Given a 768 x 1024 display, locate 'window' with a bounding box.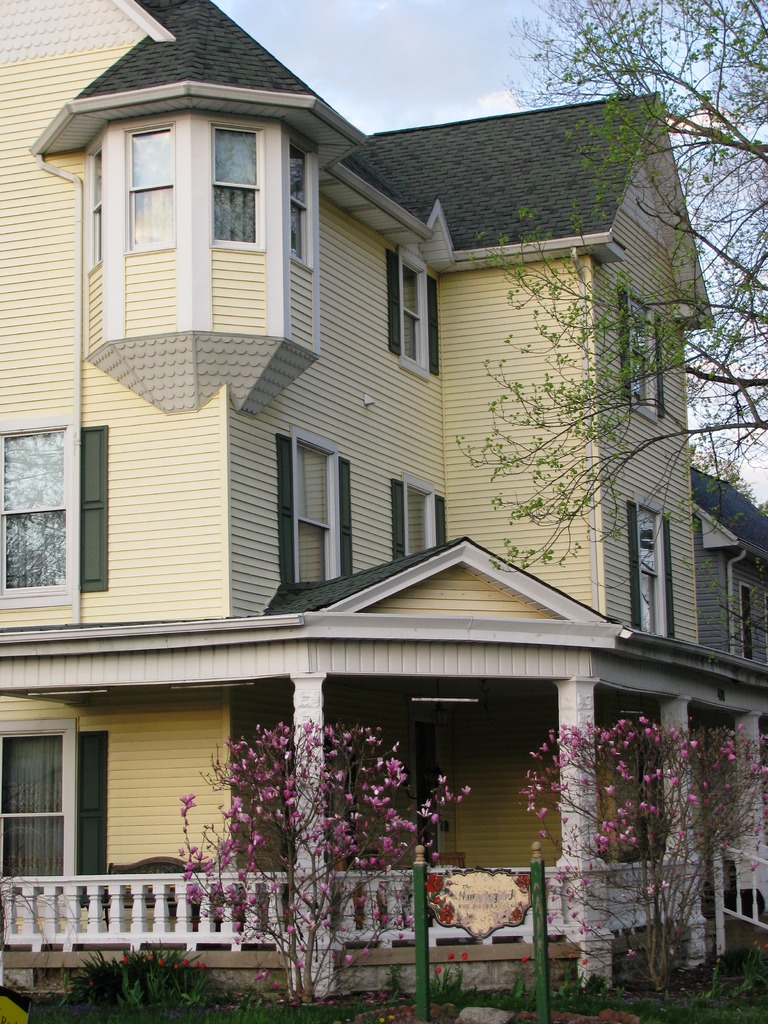
Located: x1=0 y1=713 x2=115 y2=918.
